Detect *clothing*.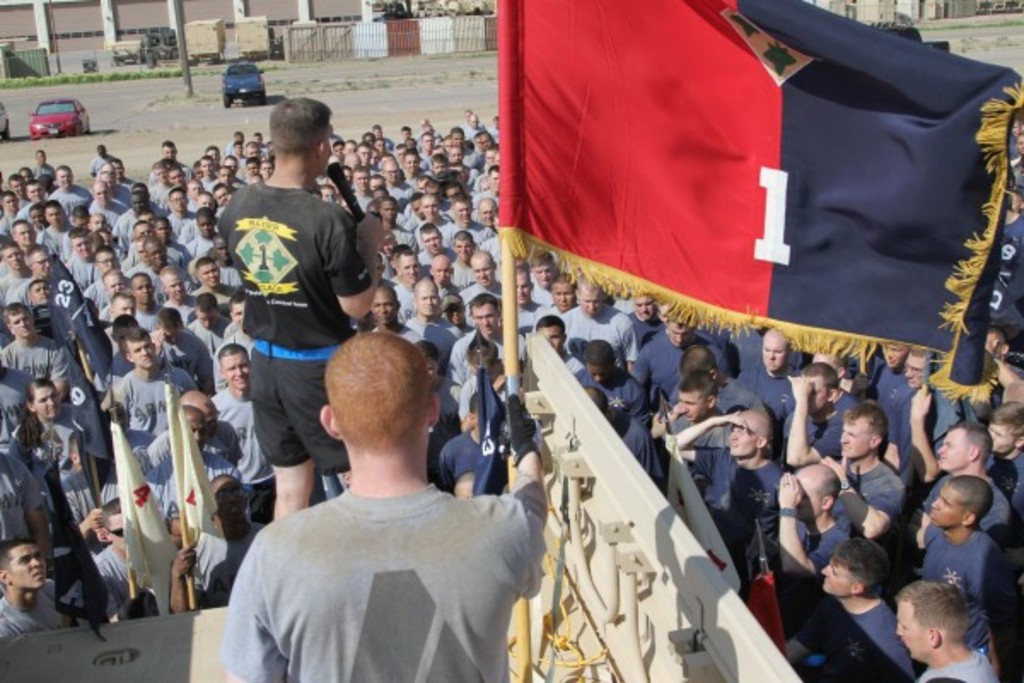
Detected at BBox(782, 509, 855, 611).
